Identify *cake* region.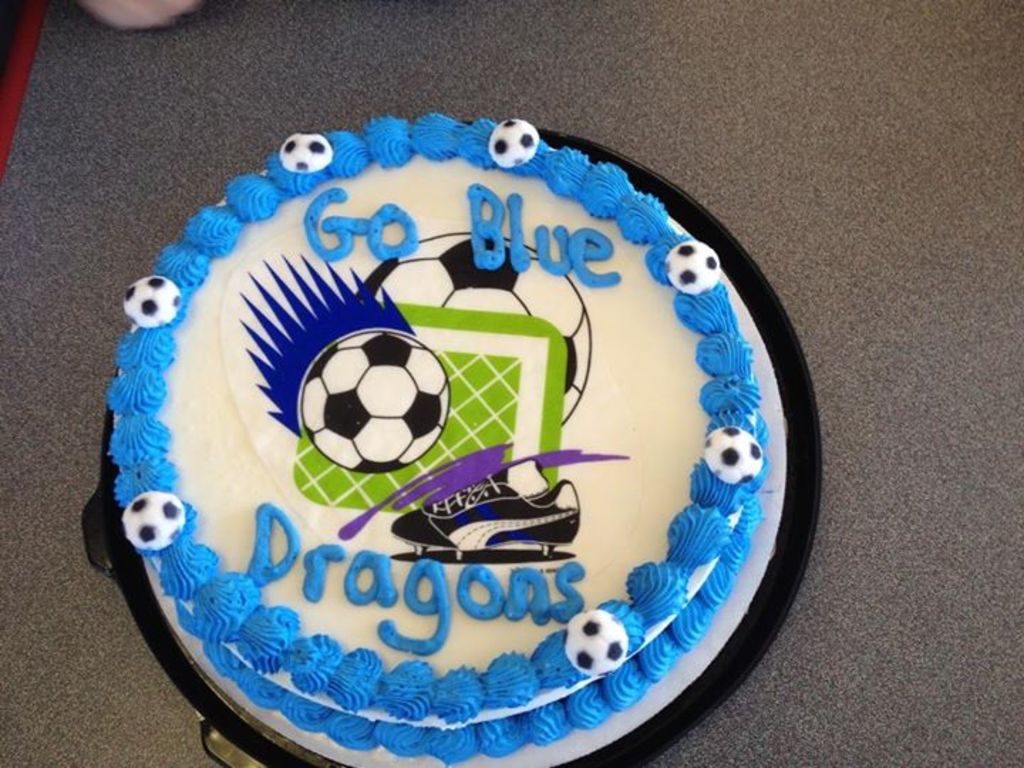
Region: BBox(105, 112, 774, 767).
